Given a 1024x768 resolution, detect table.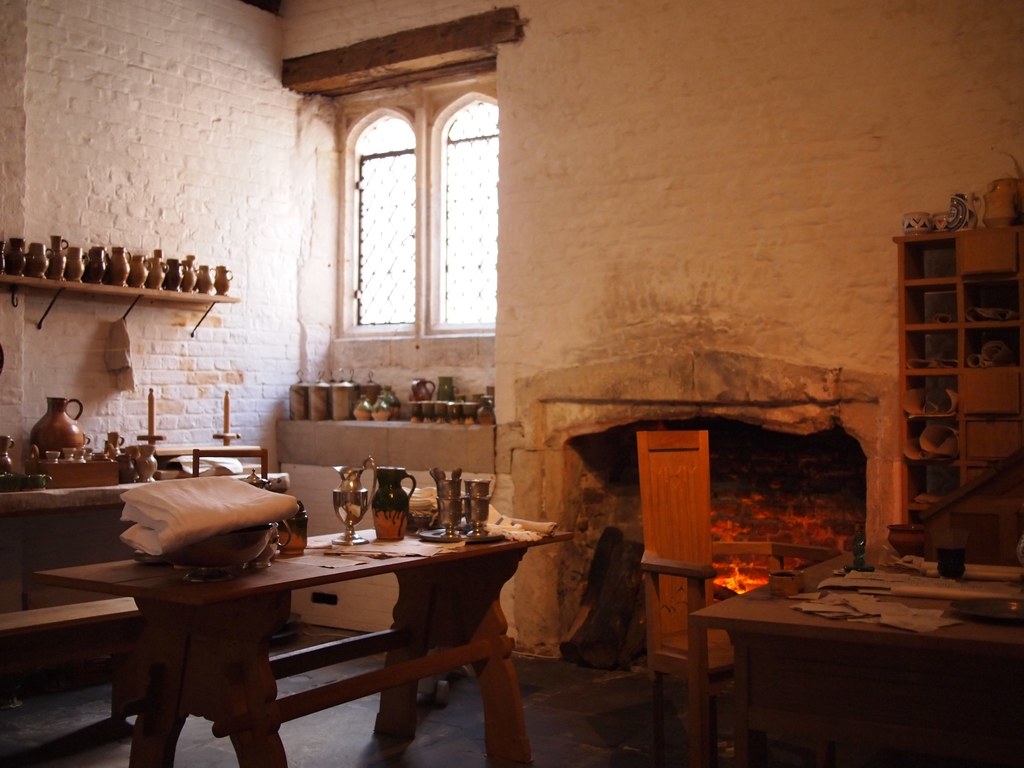
{"x1": 691, "y1": 535, "x2": 1023, "y2": 762}.
